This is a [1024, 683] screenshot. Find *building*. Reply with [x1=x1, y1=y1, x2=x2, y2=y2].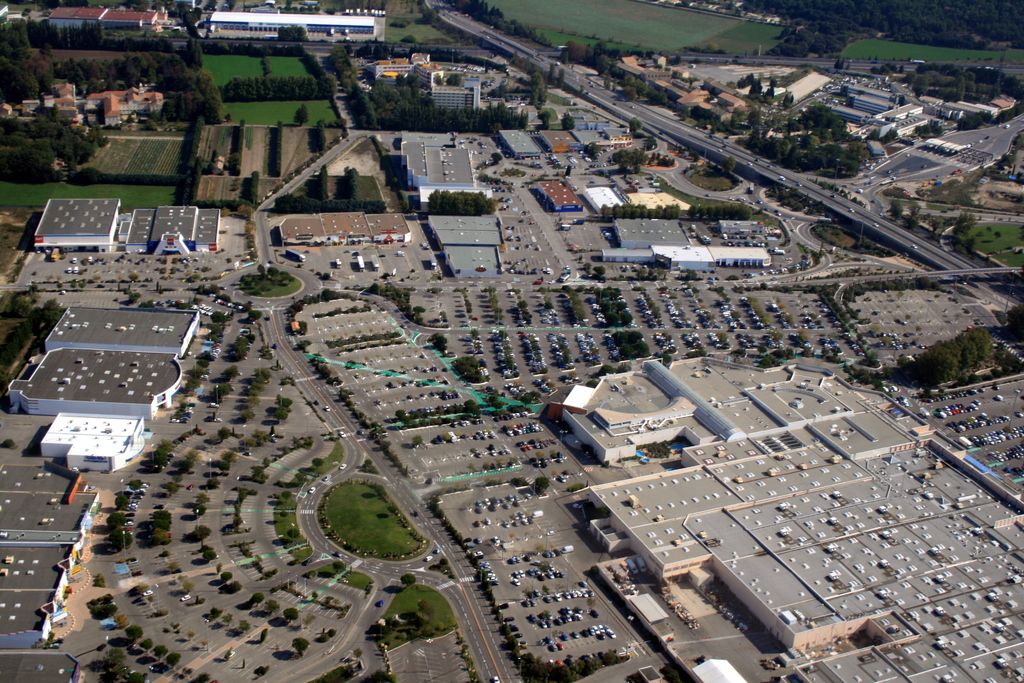
[x1=591, y1=395, x2=700, y2=435].
